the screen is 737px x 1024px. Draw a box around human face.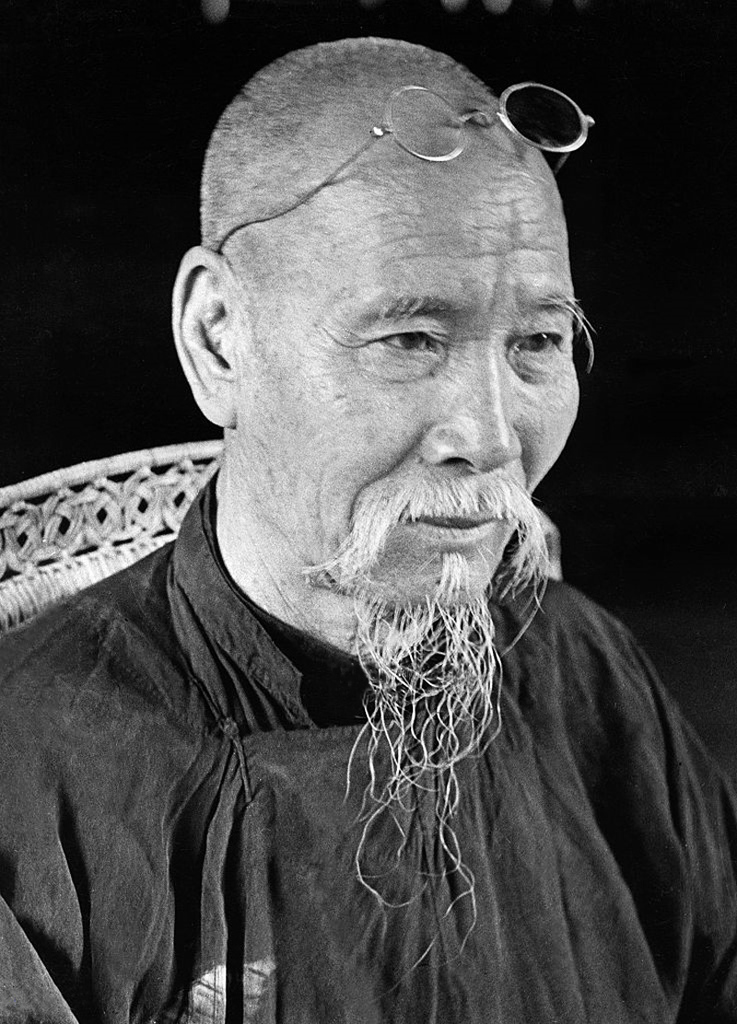
[235, 126, 596, 614].
